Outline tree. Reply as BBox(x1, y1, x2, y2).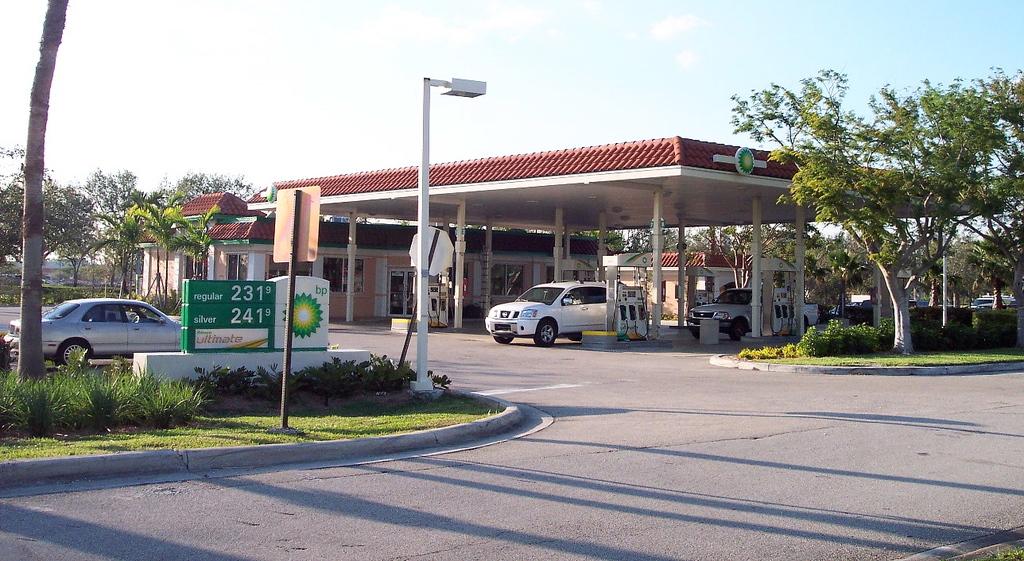
BBox(161, 173, 267, 218).
